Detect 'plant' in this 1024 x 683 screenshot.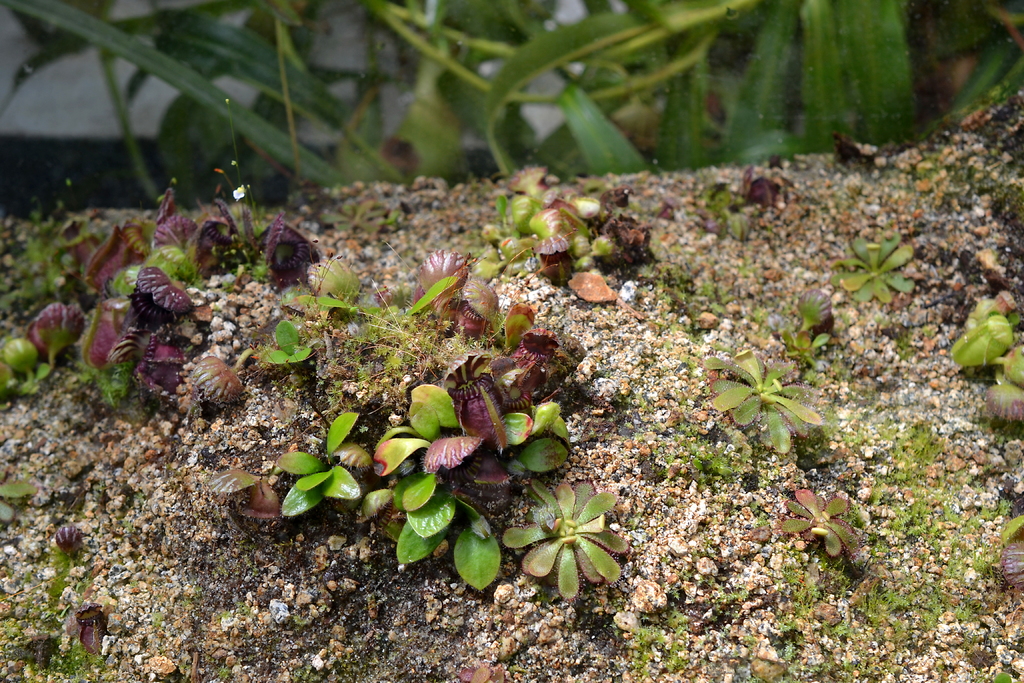
Detection: bbox=[690, 177, 754, 244].
